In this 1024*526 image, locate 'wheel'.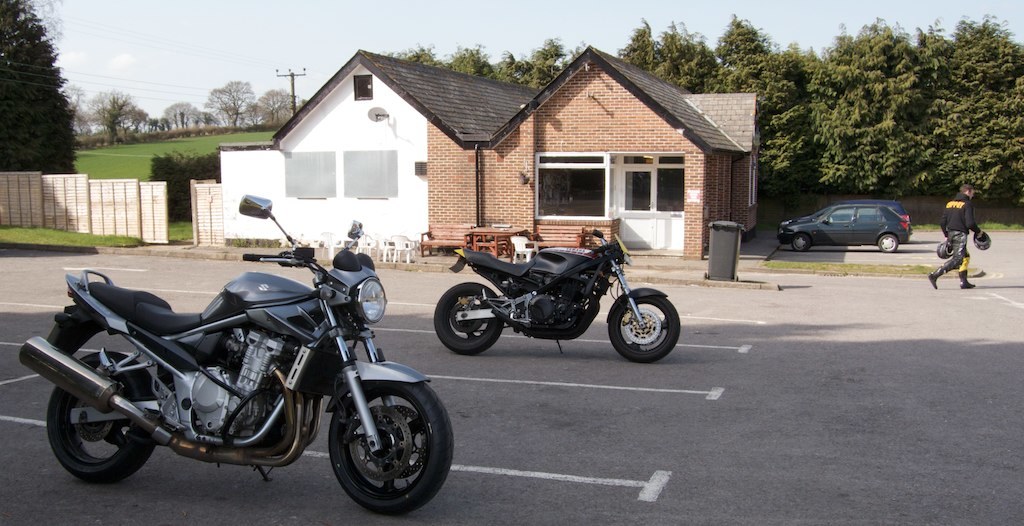
Bounding box: x1=47, y1=348, x2=162, y2=483.
